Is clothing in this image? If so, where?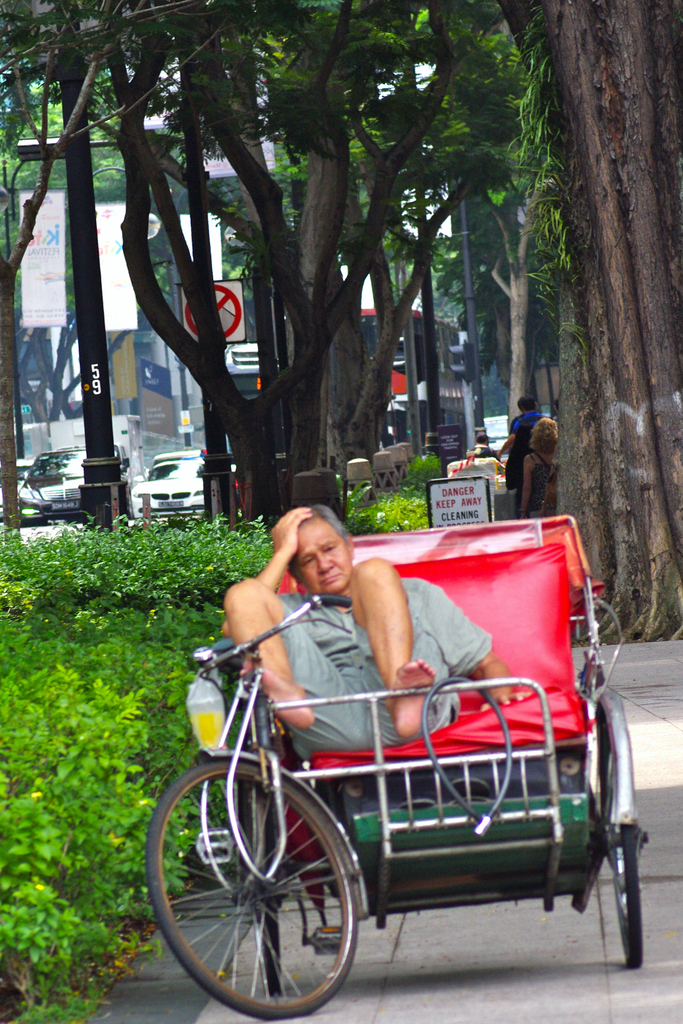
Yes, at bbox(467, 444, 500, 458).
